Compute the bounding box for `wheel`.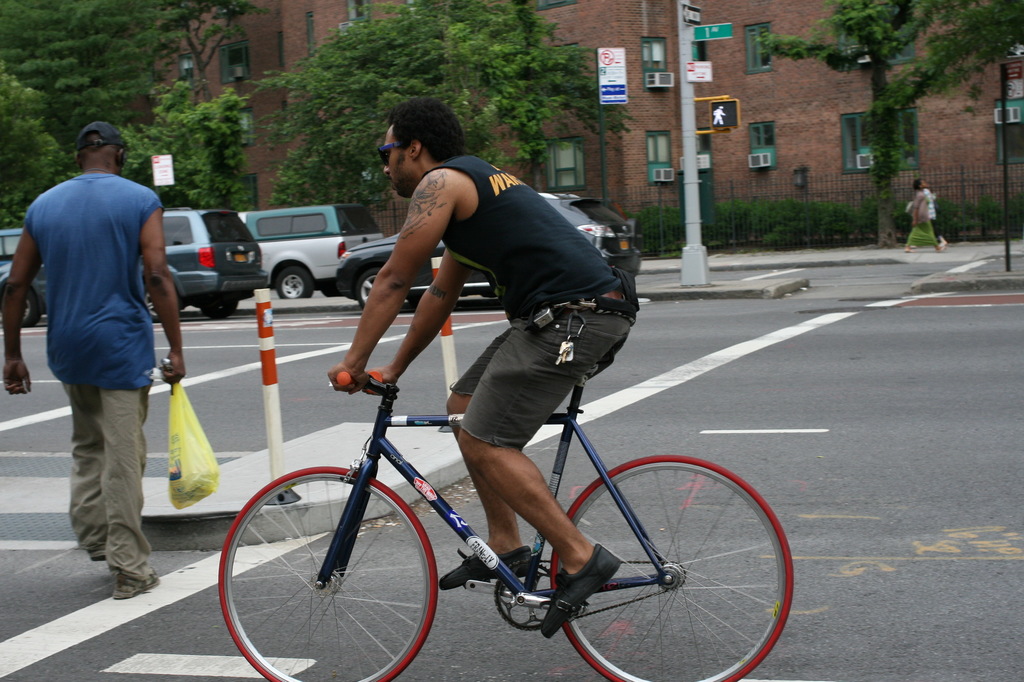
box=[196, 301, 246, 321].
